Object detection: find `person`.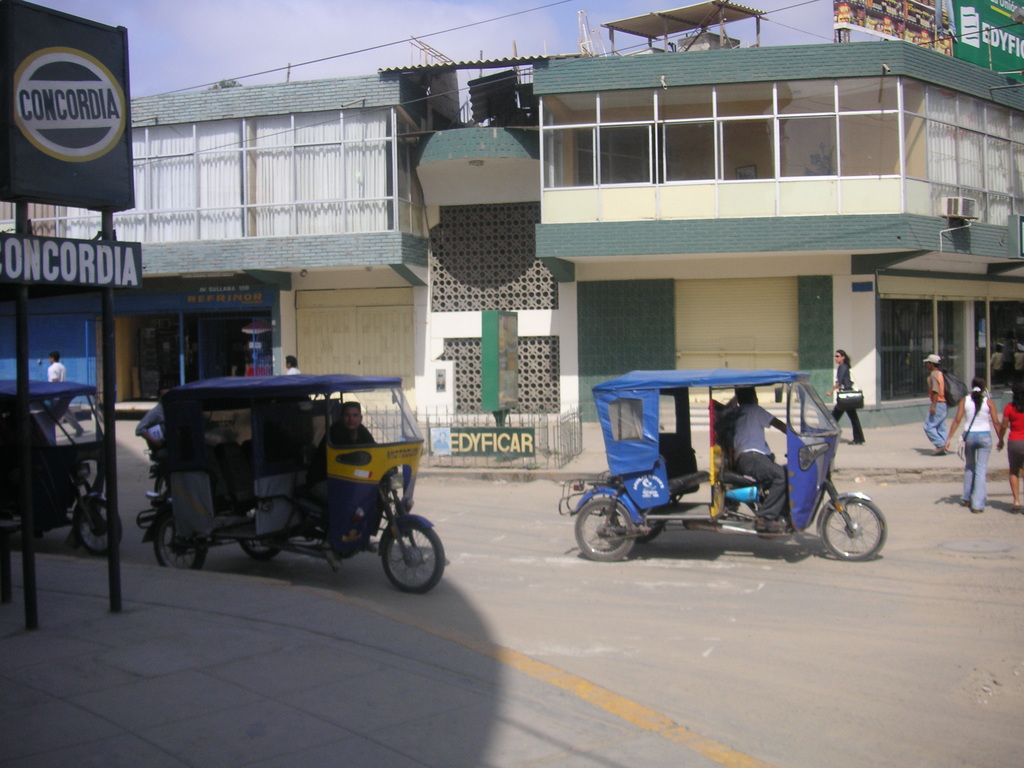
select_region(998, 380, 1023, 509).
